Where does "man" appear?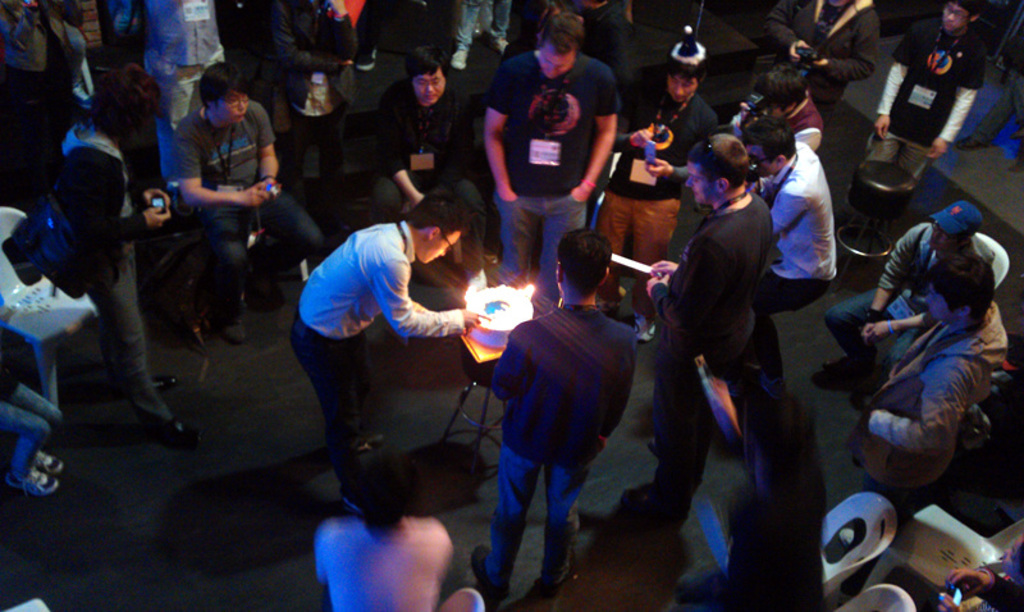
Appears at pyautogui.locateOnScreen(292, 186, 497, 456).
